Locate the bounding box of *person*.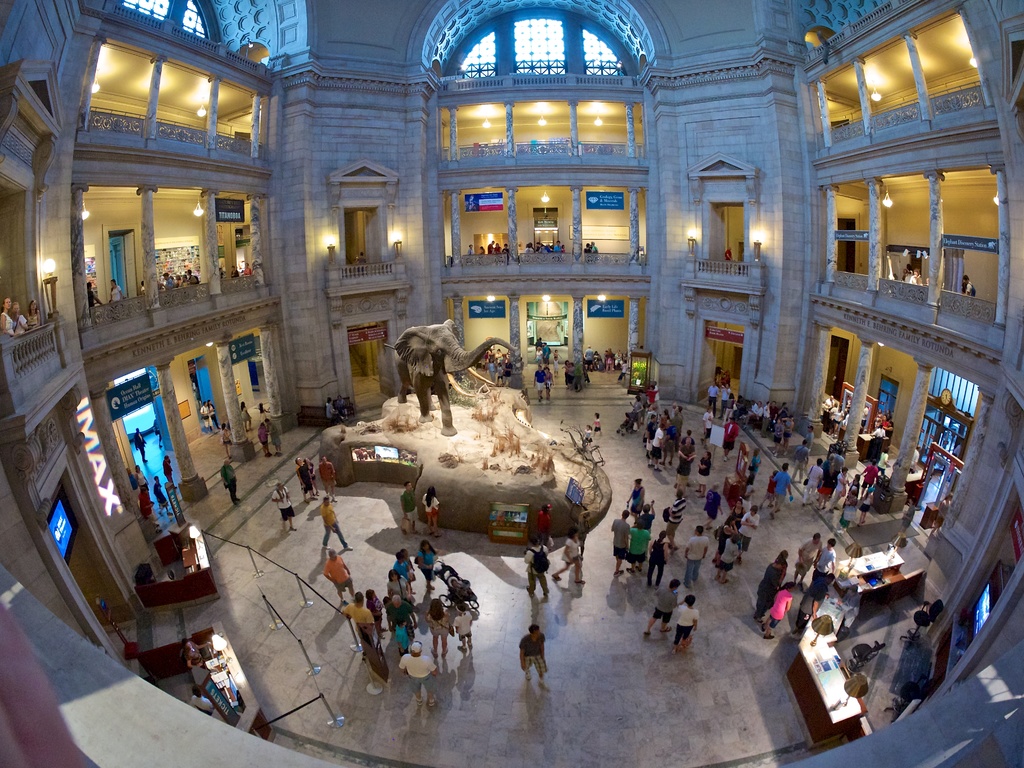
Bounding box: select_region(426, 596, 451, 655).
